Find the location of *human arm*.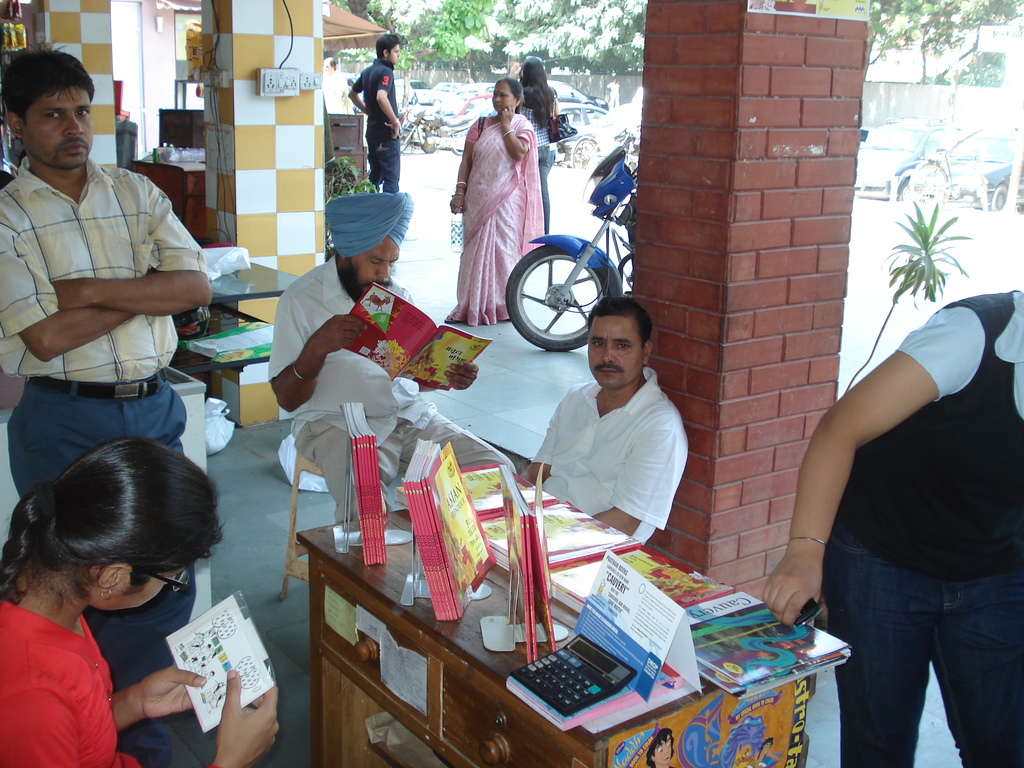
Location: [left=55, top=173, right=215, bottom=314].
